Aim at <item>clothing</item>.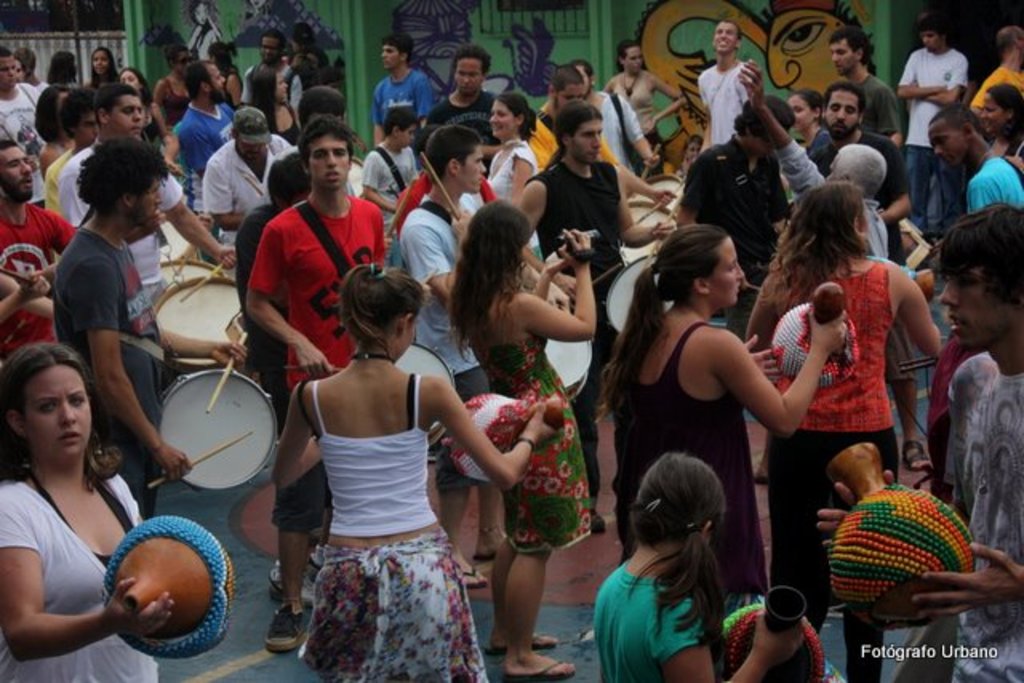
Aimed at Rect(675, 131, 794, 358).
